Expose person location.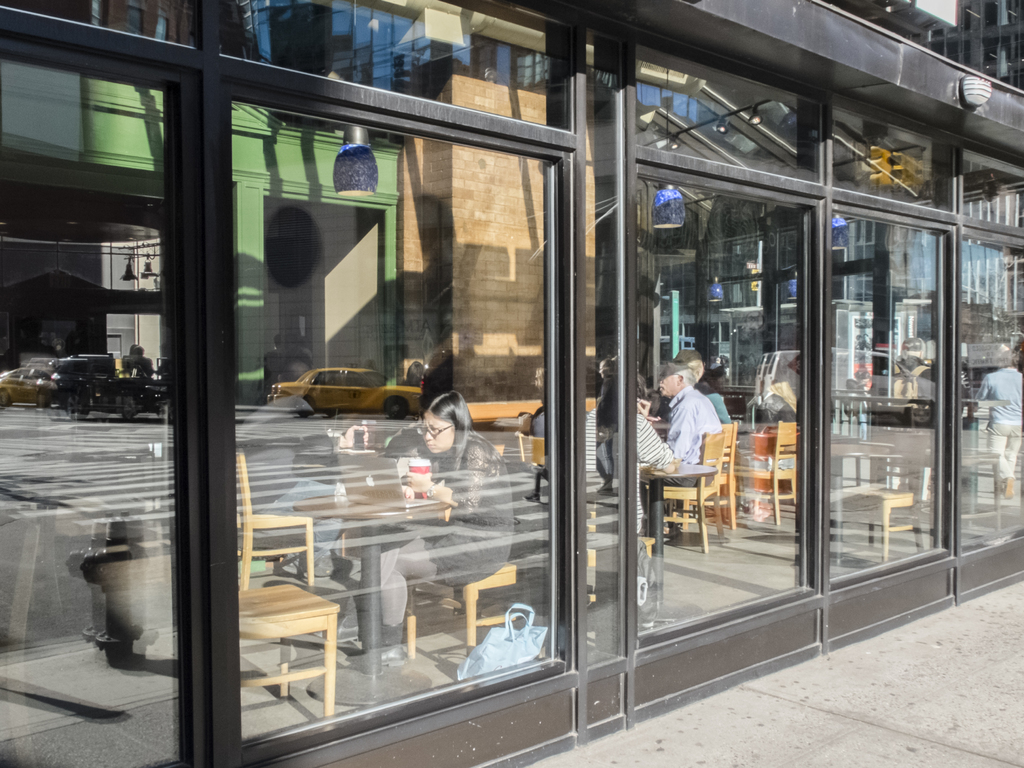
Exposed at bbox=(660, 347, 720, 498).
